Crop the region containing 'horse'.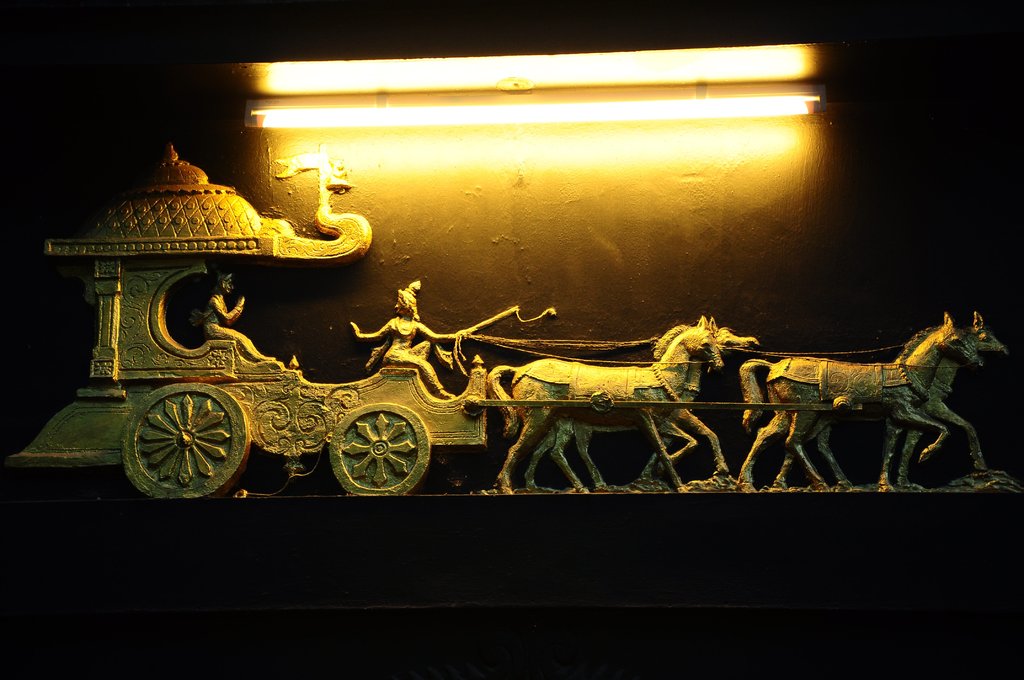
Crop region: 735, 306, 986, 492.
